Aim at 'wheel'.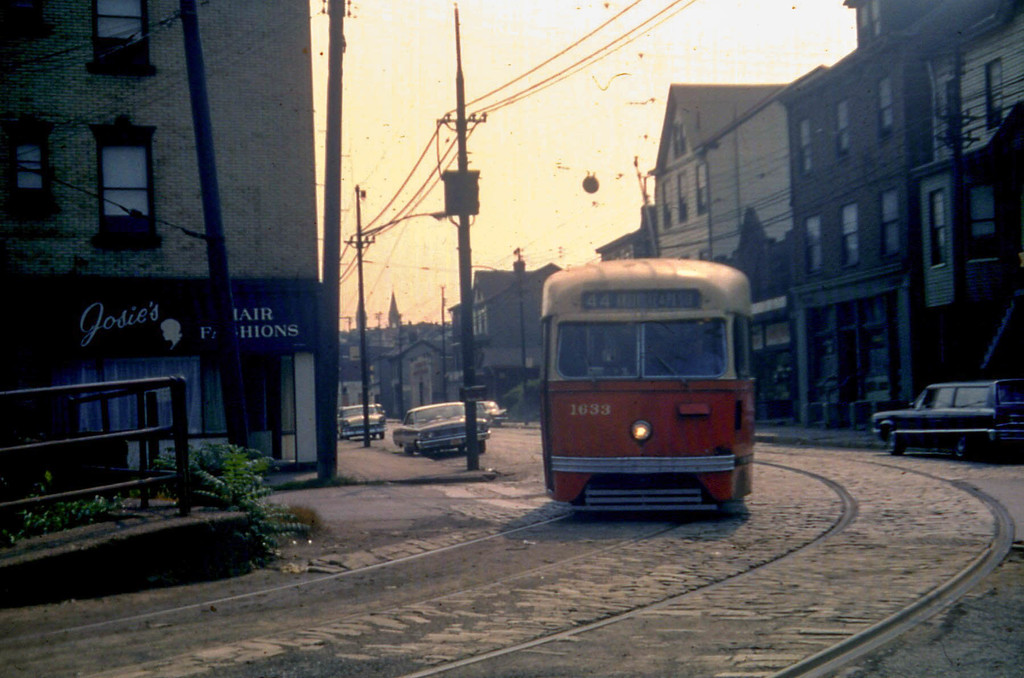
Aimed at [left=884, top=426, right=903, bottom=459].
